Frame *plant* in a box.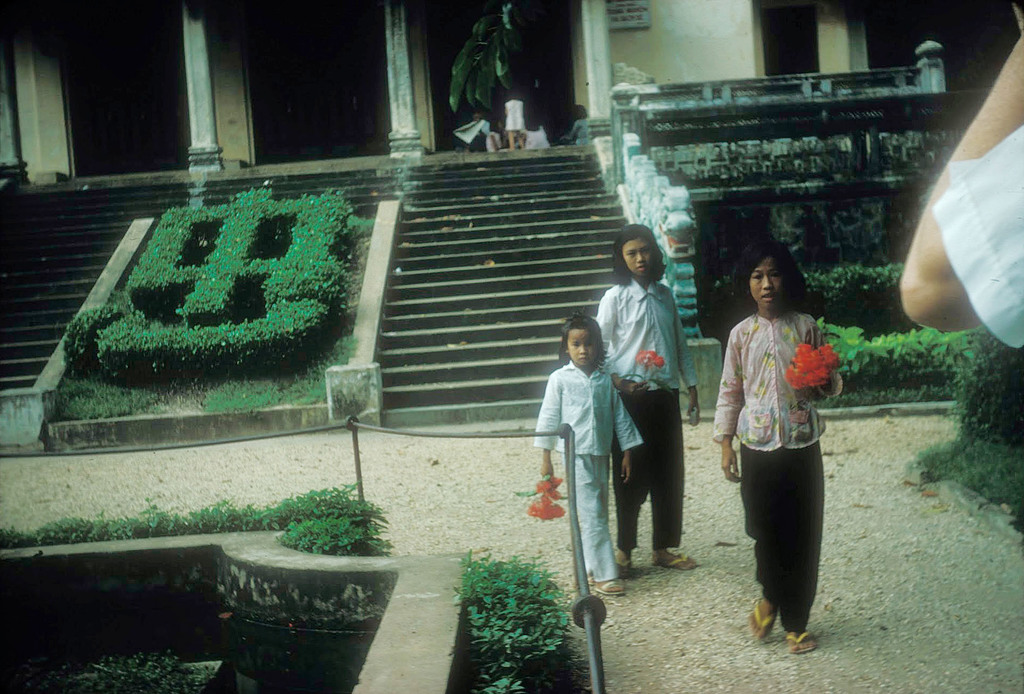
l=2, t=645, r=234, b=693.
